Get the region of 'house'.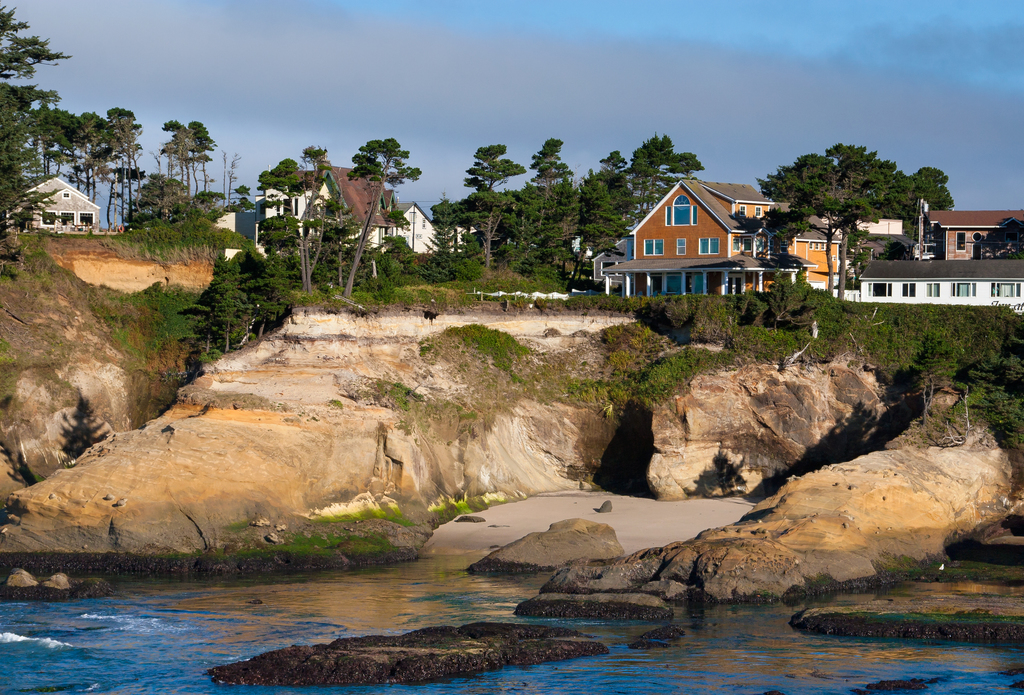
1,173,94,232.
